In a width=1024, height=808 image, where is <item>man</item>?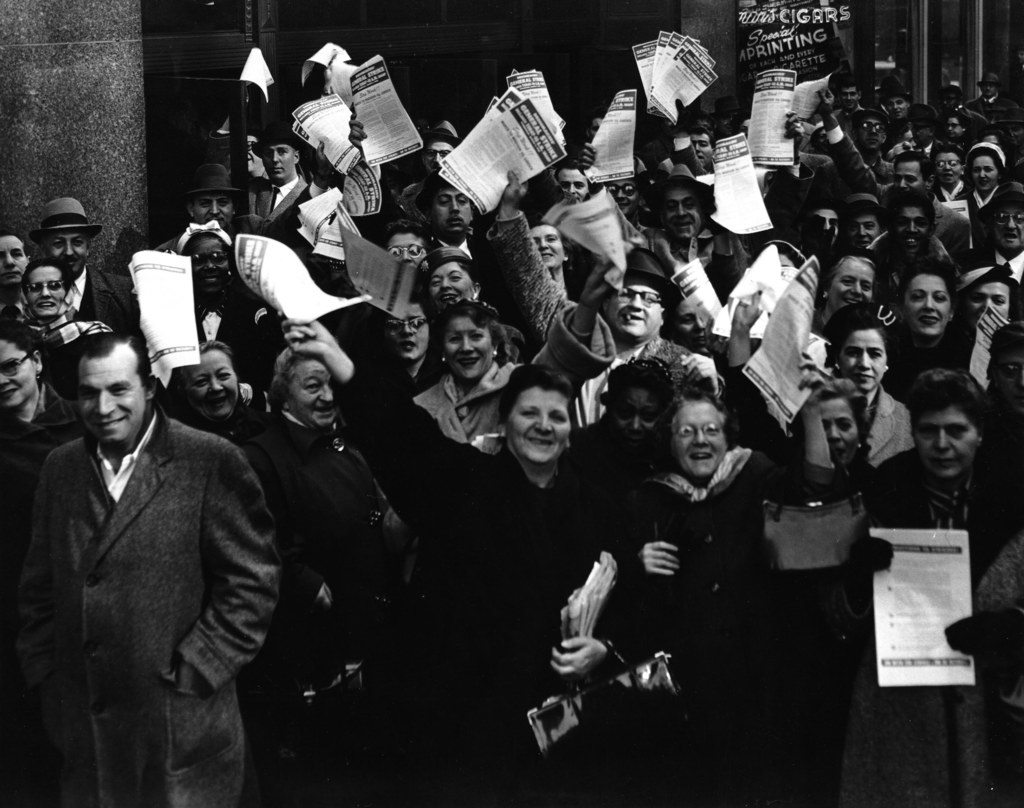
(x1=509, y1=165, x2=721, y2=425).
